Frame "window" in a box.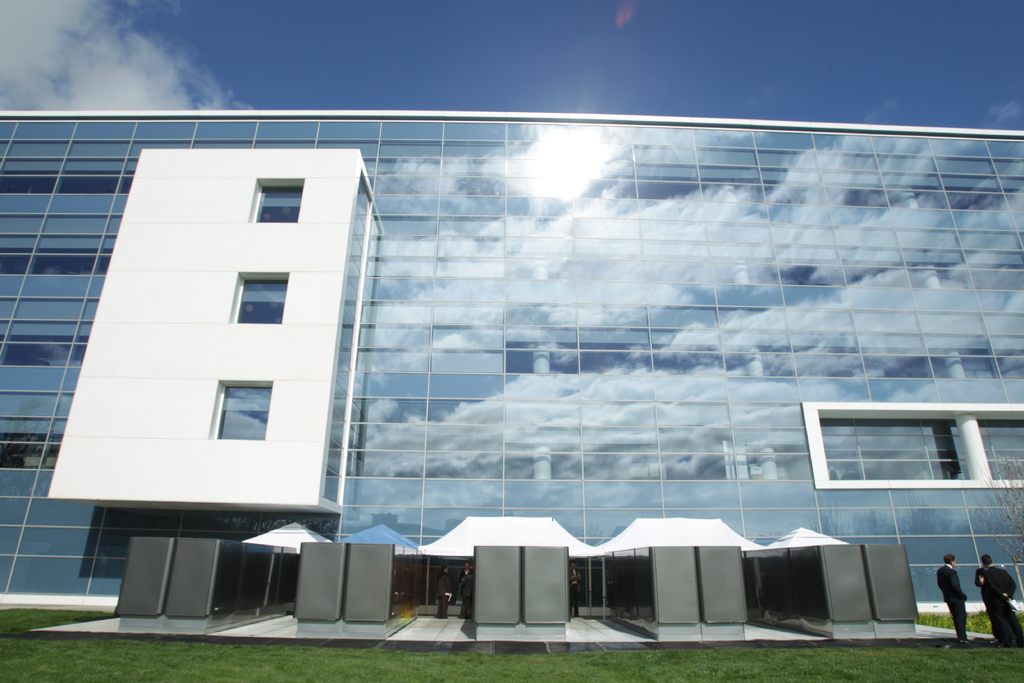
[817, 416, 1018, 481].
